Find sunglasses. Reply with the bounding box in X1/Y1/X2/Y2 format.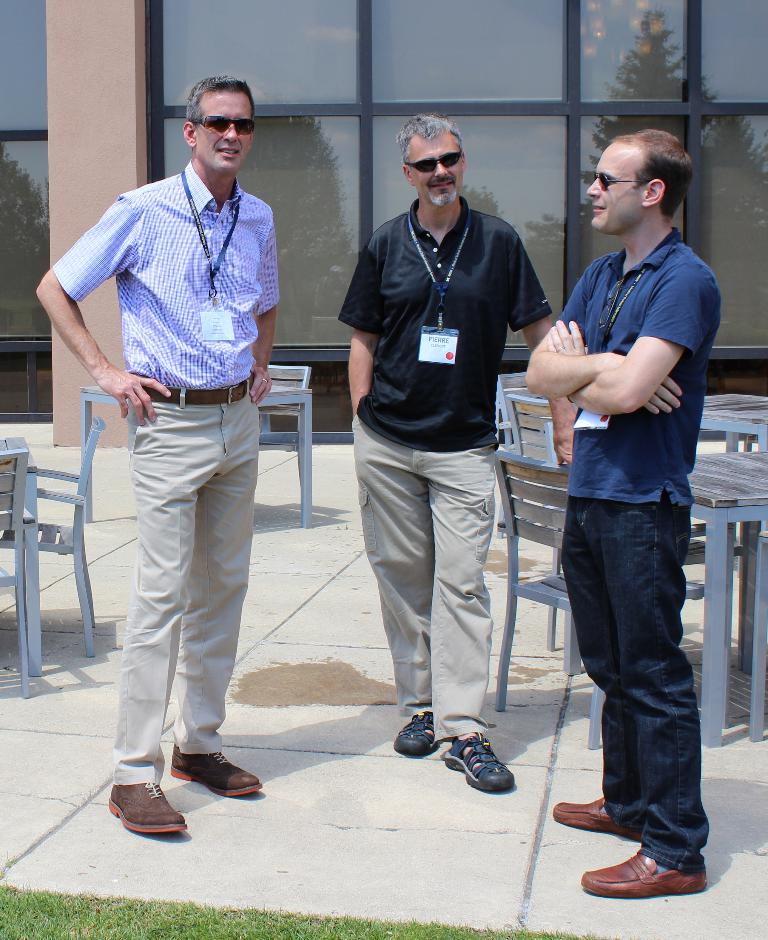
190/116/254/136.
